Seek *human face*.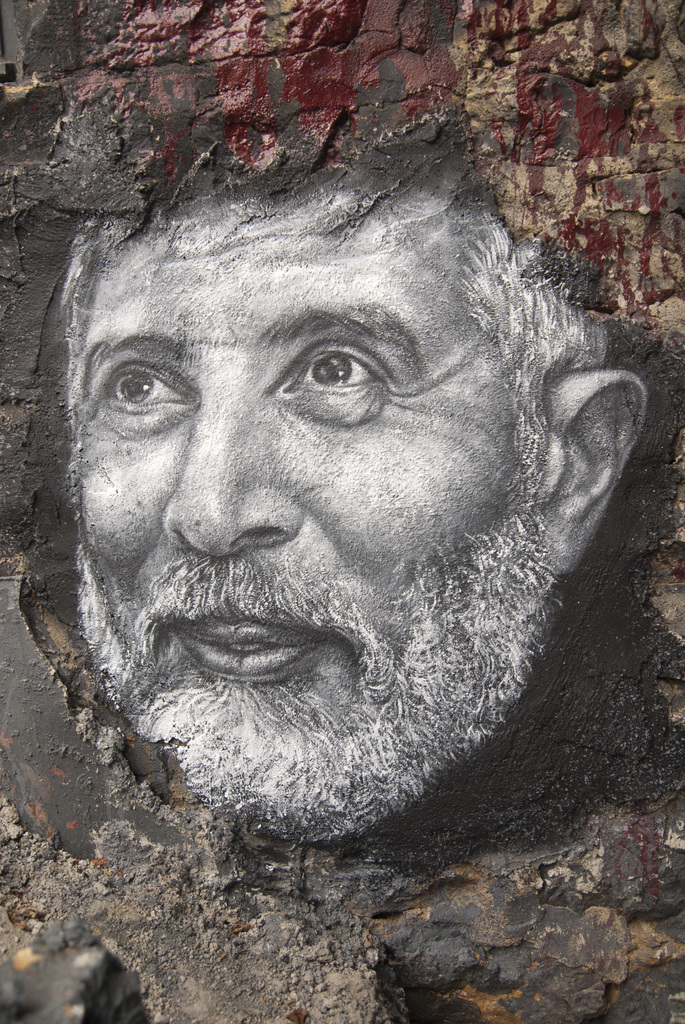
box=[72, 194, 523, 731].
